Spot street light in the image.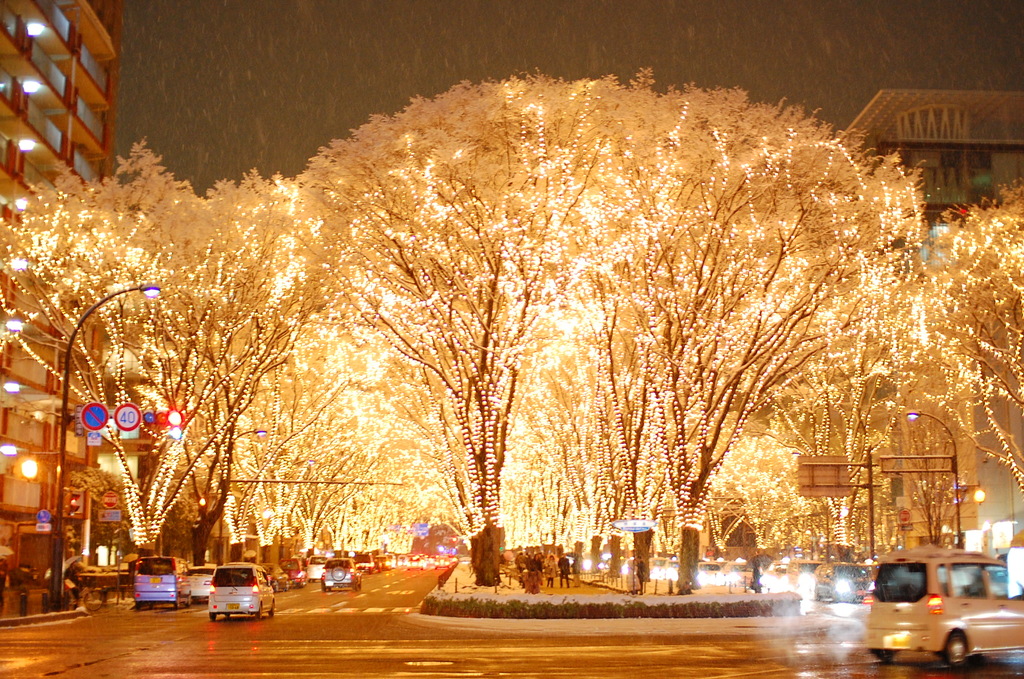
street light found at x1=900 y1=408 x2=968 y2=542.
